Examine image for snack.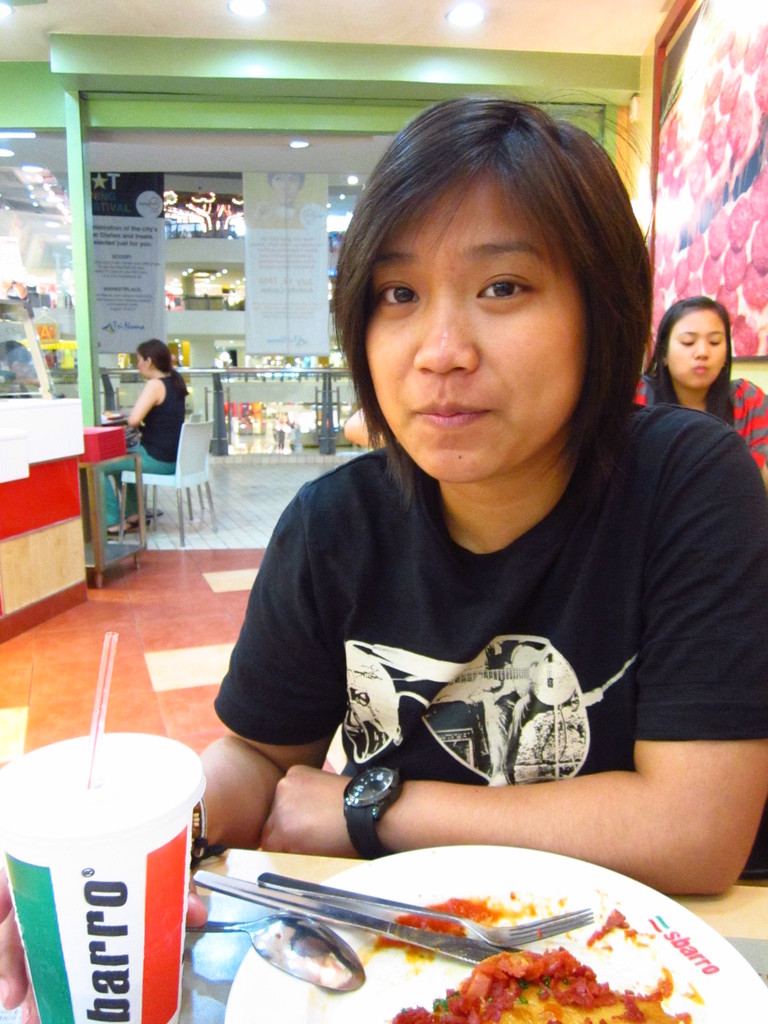
Examination result: region(425, 921, 689, 1023).
